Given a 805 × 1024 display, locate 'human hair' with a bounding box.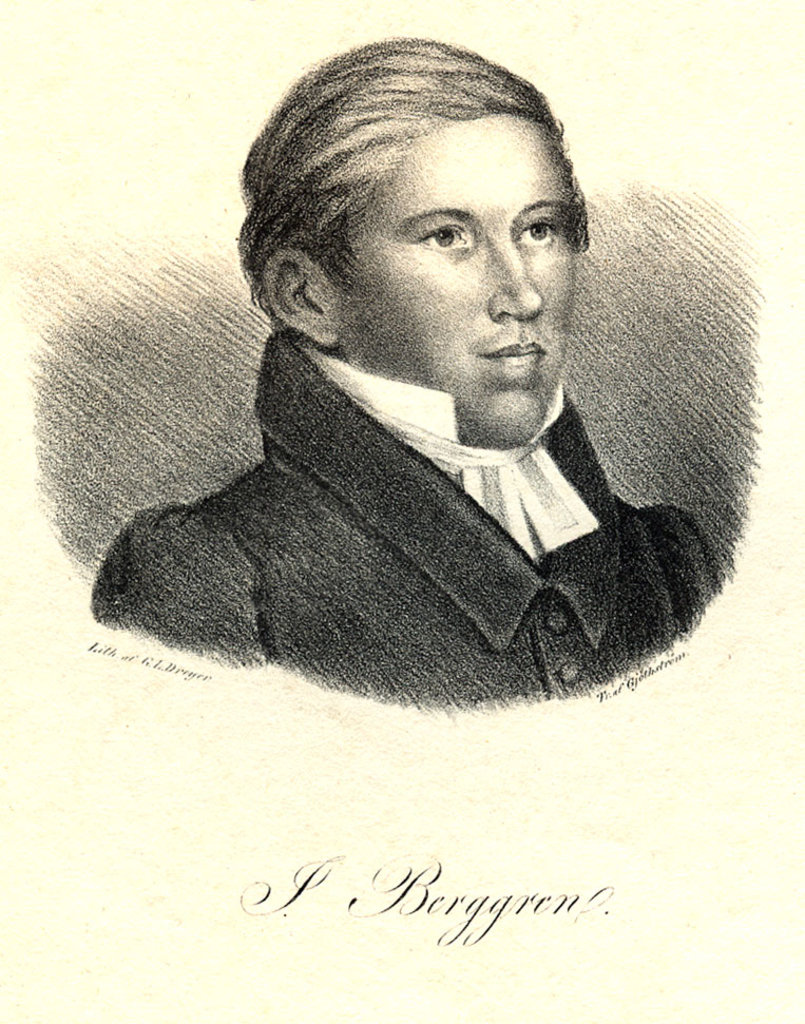
Located: locate(226, 47, 590, 365).
